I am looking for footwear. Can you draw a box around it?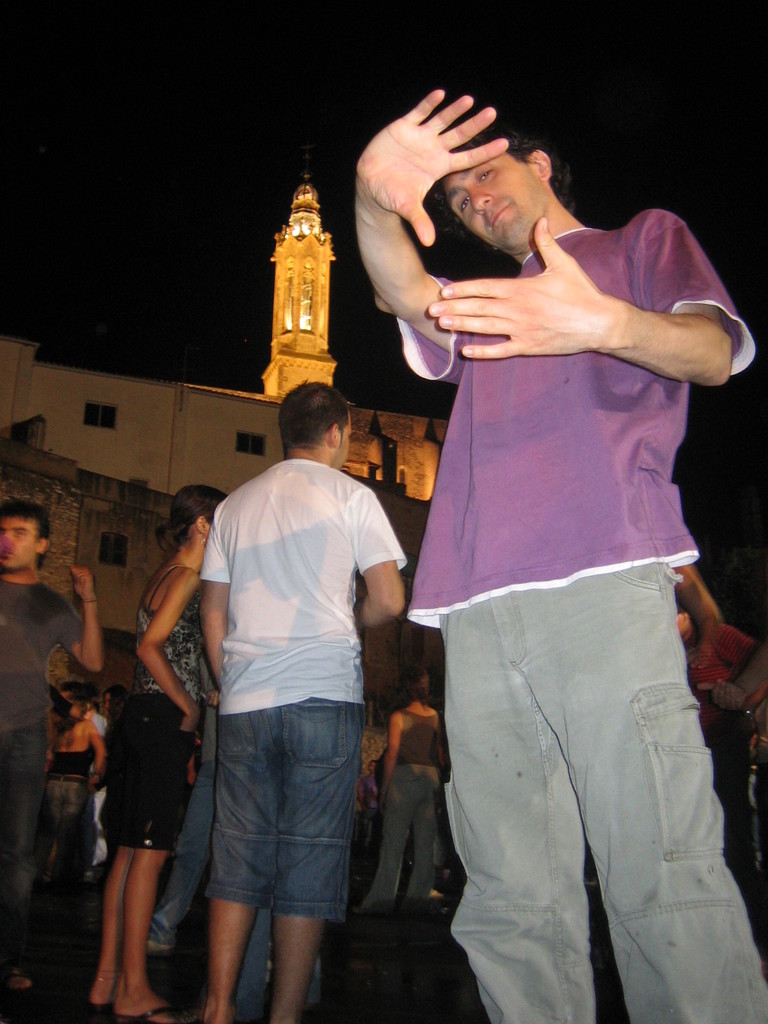
Sure, the bounding box is bbox=(116, 1004, 188, 1023).
